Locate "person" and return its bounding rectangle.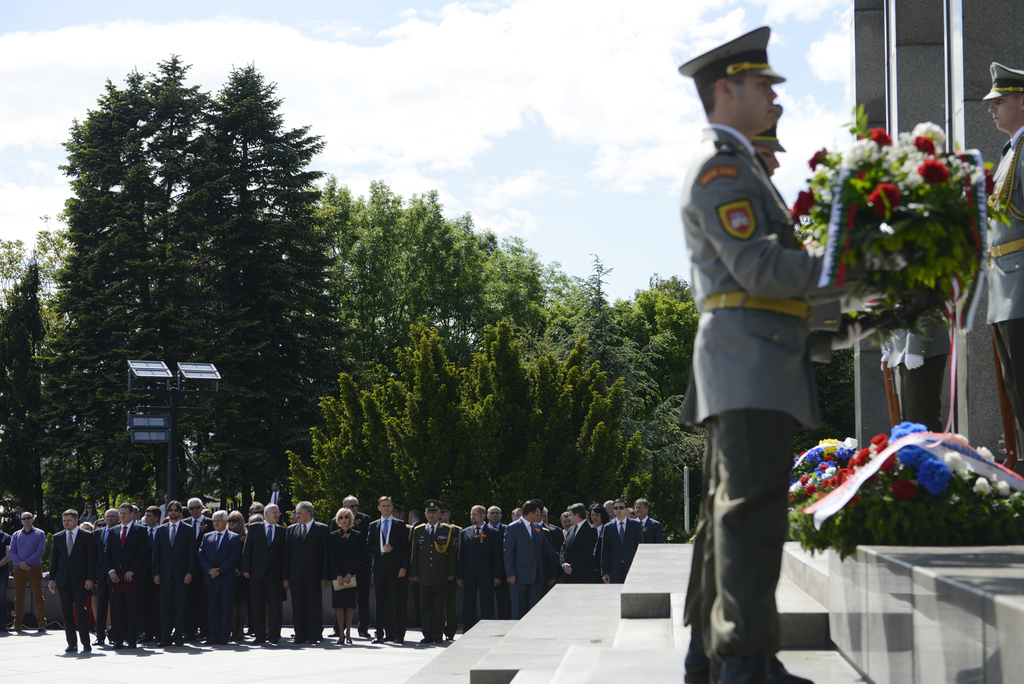
region(366, 494, 412, 644).
